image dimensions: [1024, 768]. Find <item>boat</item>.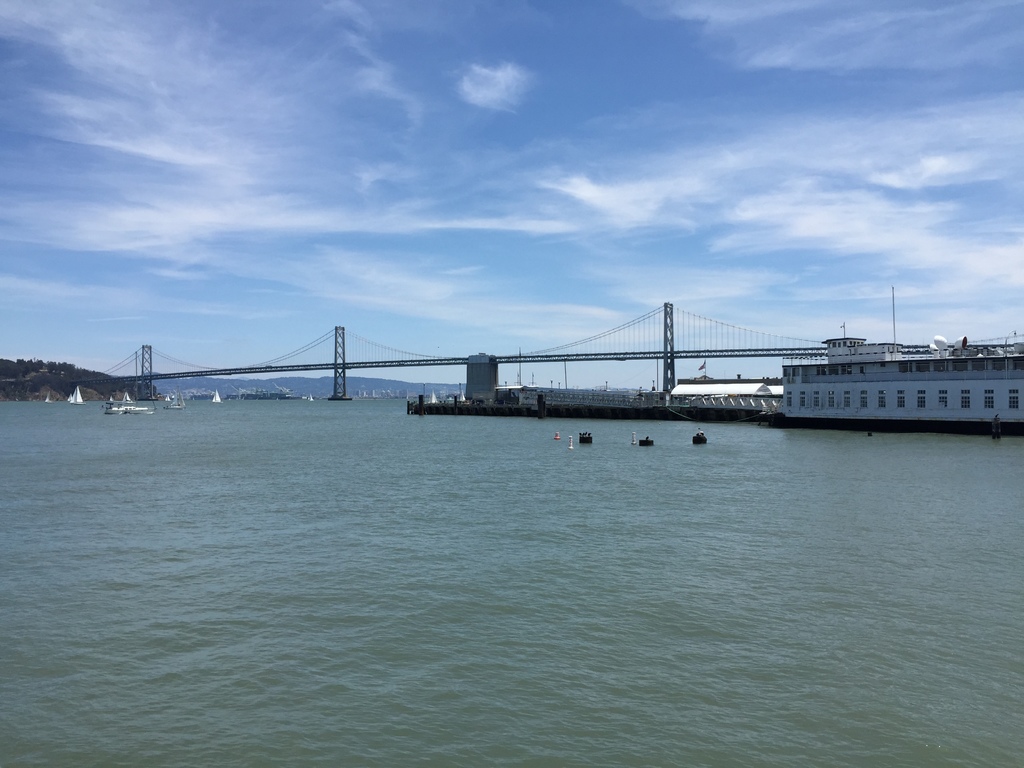
rect(164, 396, 172, 402).
